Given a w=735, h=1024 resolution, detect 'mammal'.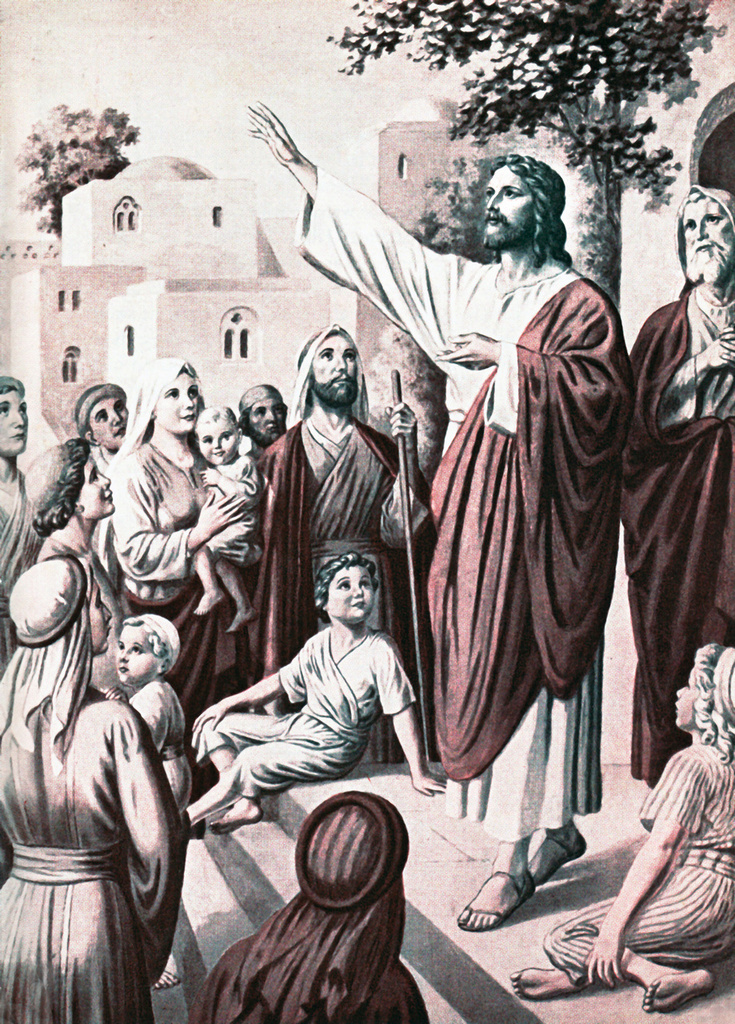
190 398 255 632.
